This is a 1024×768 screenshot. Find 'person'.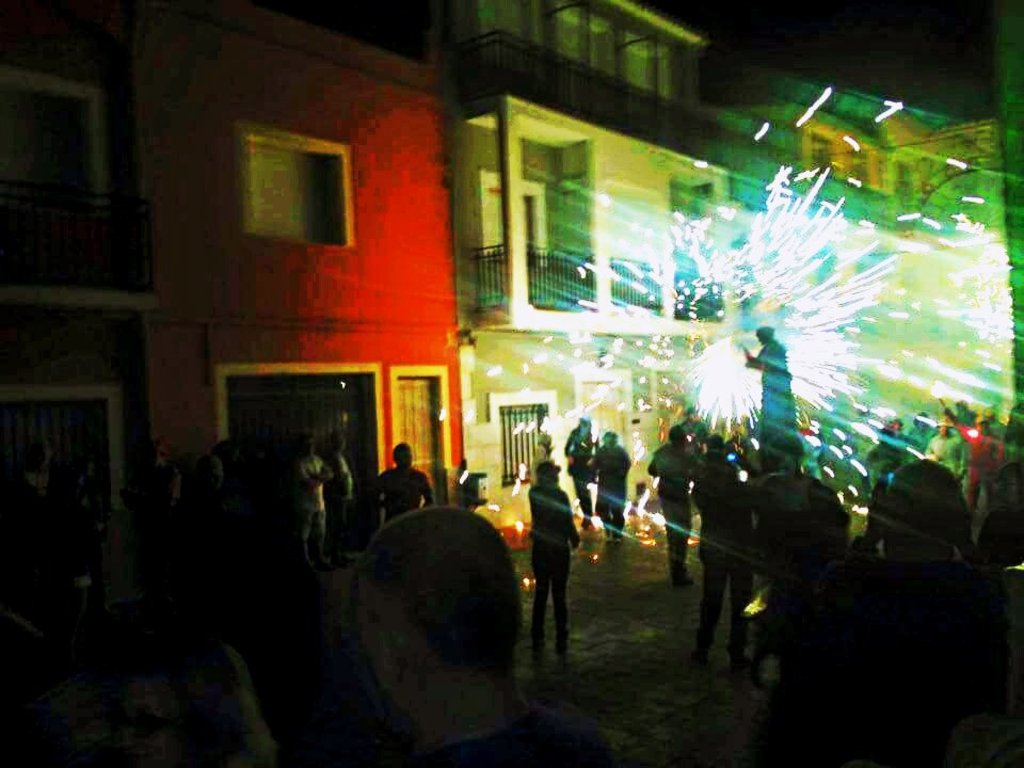
Bounding box: box=[372, 439, 432, 516].
